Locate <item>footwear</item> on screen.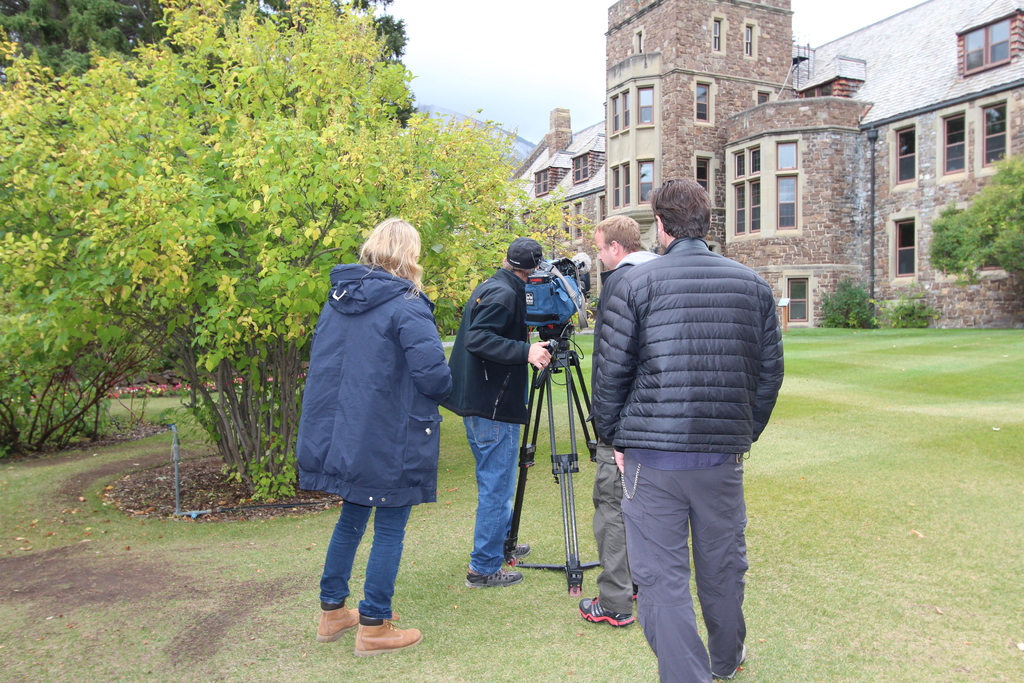
On screen at pyautogui.locateOnScreen(466, 566, 522, 588).
